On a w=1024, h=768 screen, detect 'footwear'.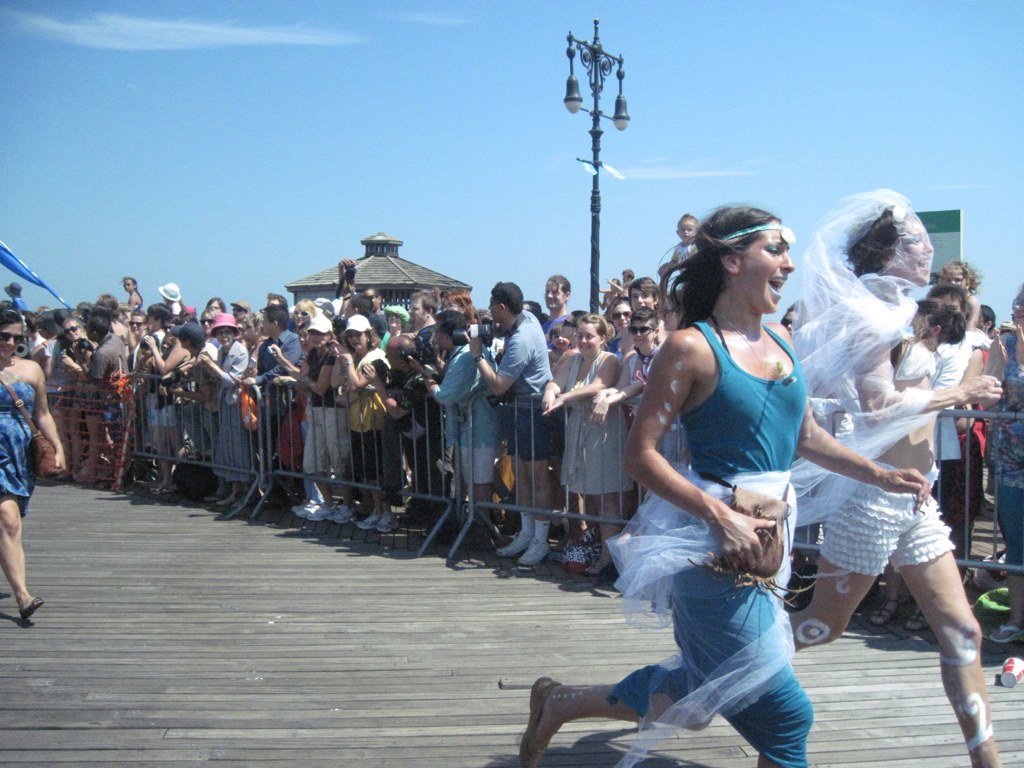
(517, 530, 551, 571).
